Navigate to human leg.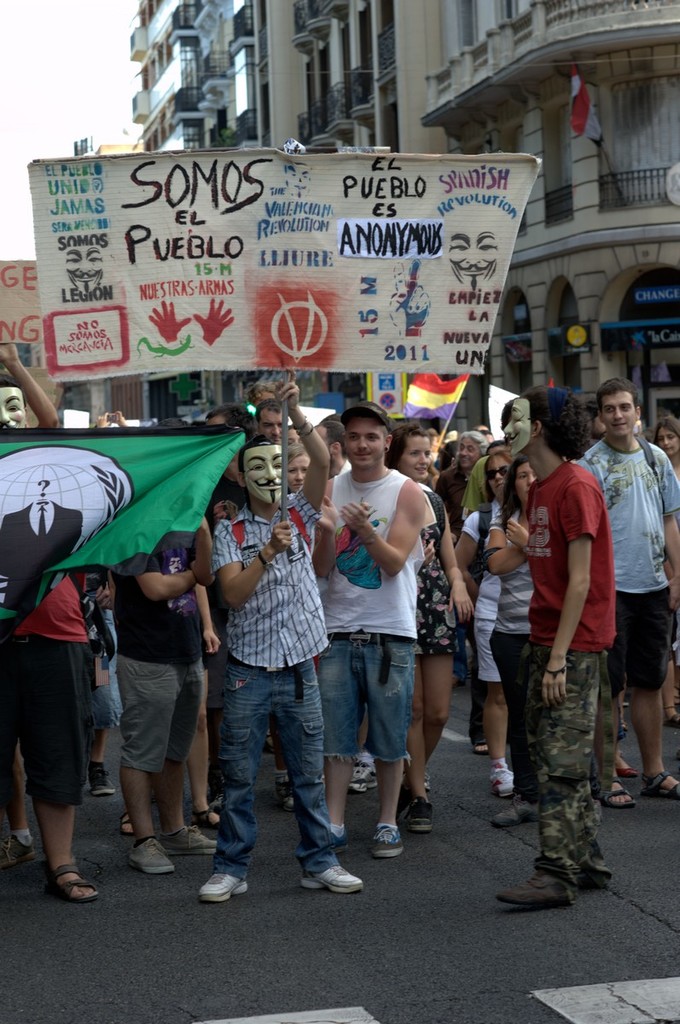
Navigation target: 401/660/421/836.
